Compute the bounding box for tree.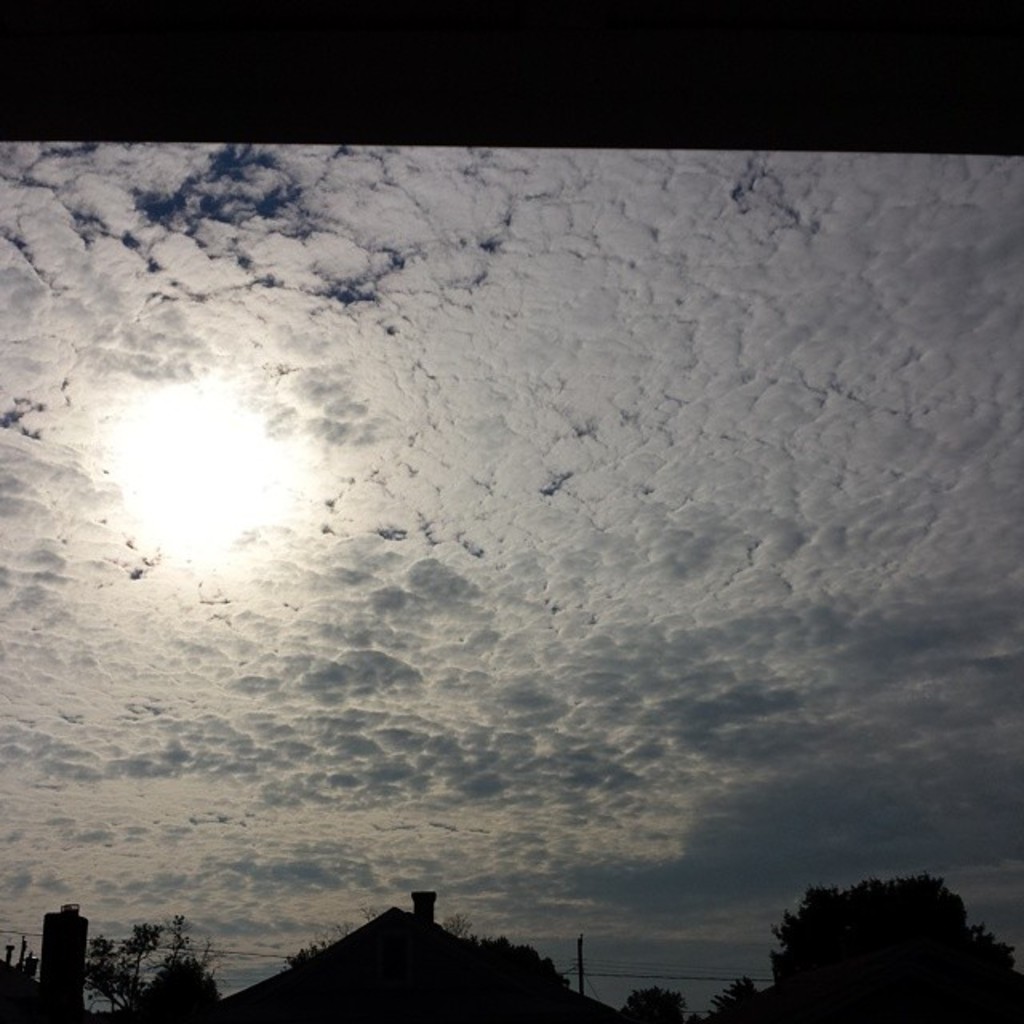
<box>784,872,925,1010</box>.
